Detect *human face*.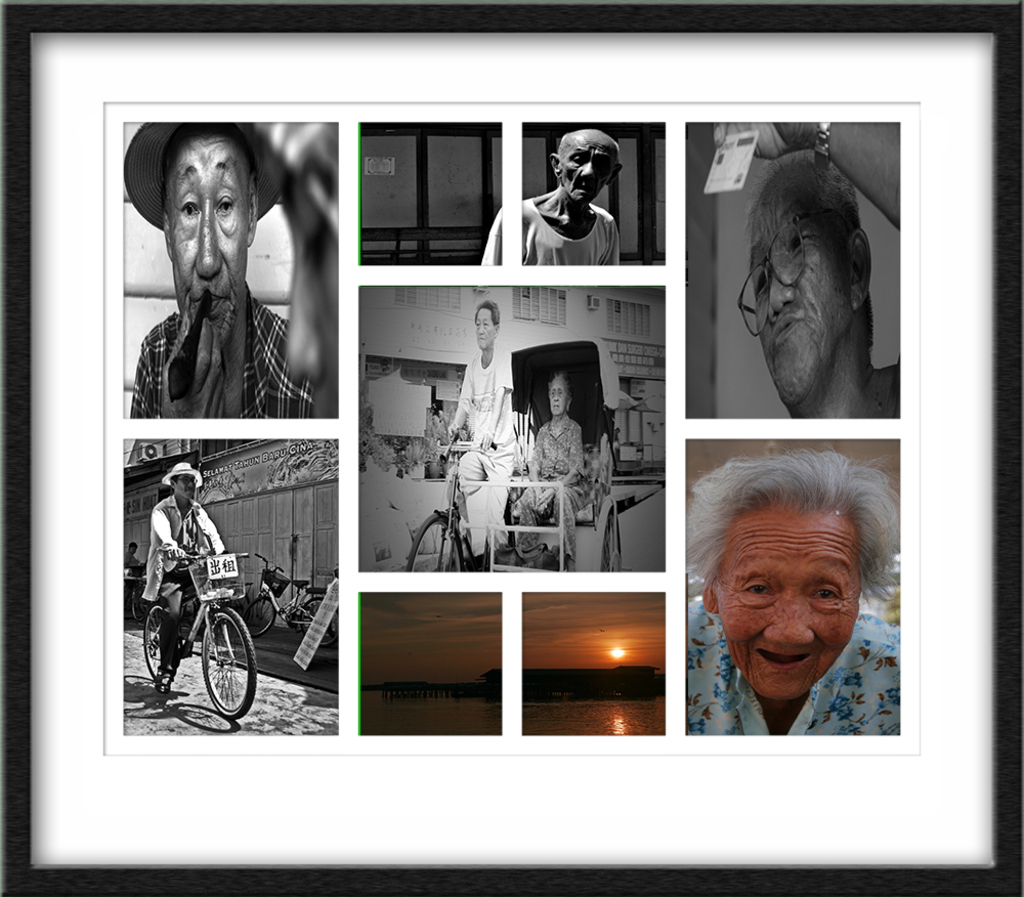
Detected at 556 138 615 207.
